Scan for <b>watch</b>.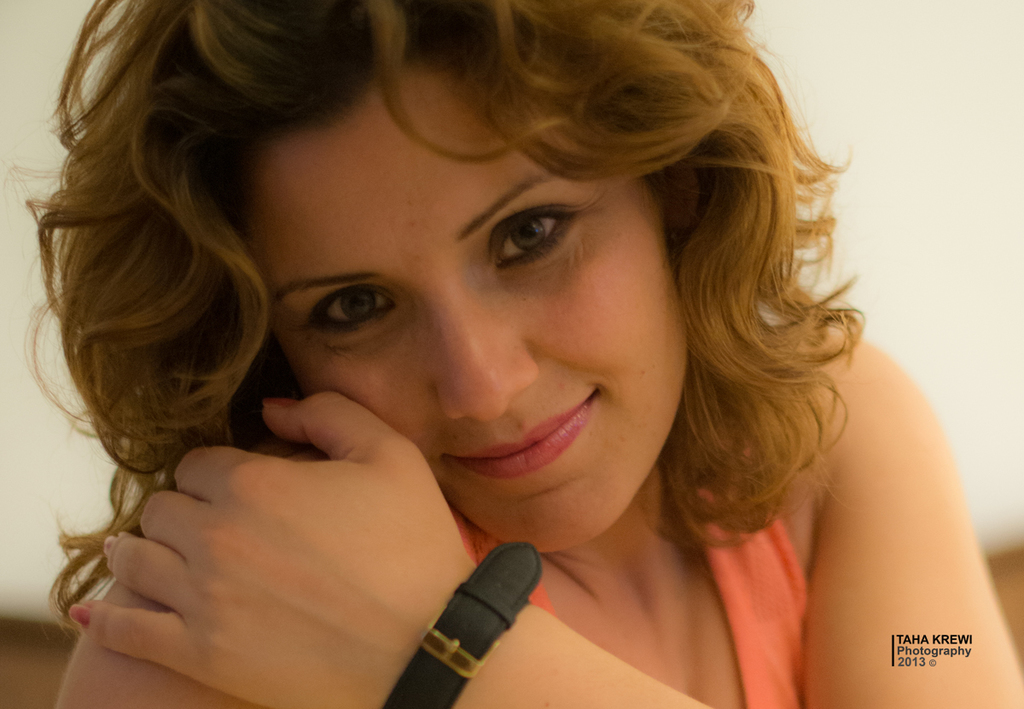
Scan result: 373/544/539/708.
